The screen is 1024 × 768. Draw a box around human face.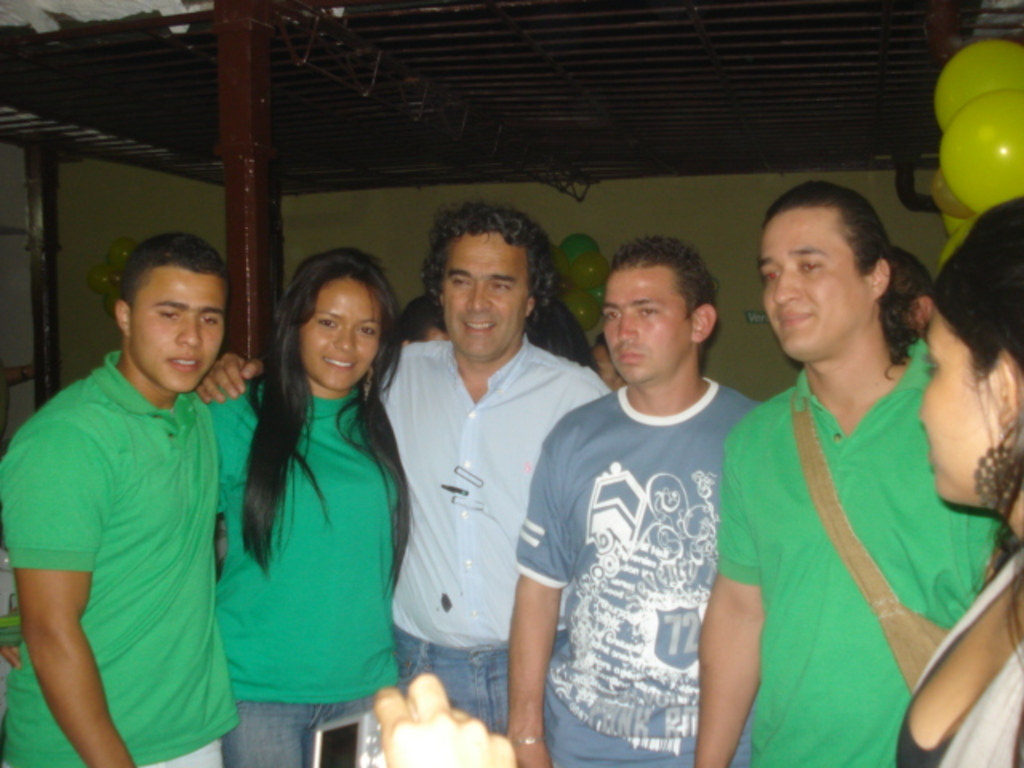
(left=755, top=208, right=870, bottom=357).
